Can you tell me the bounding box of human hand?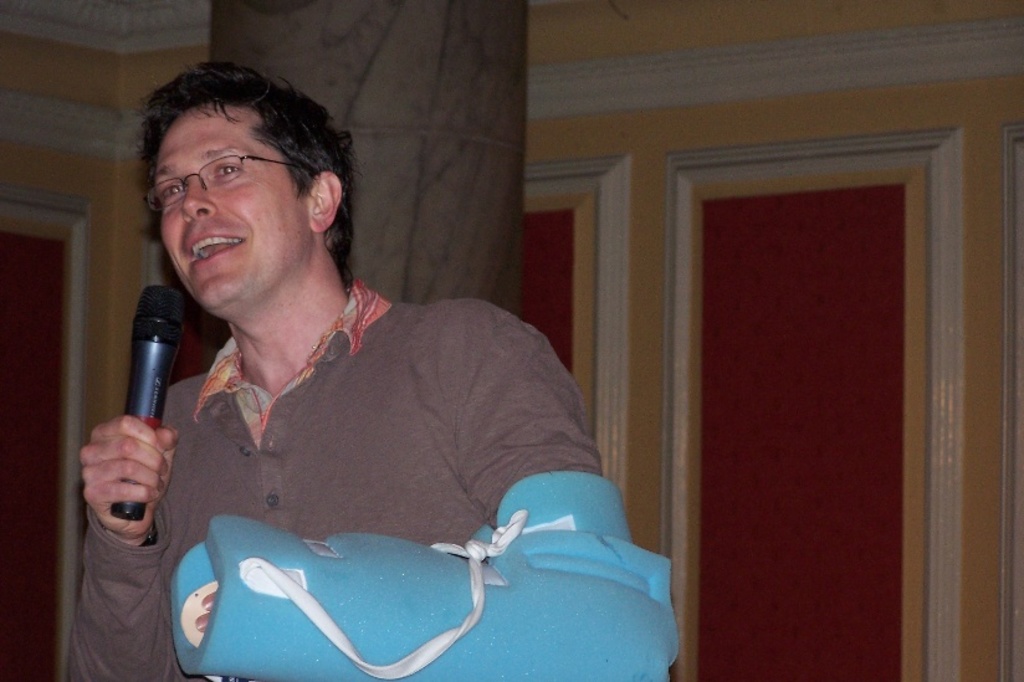
bbox=[67, 395, 176, 543].
